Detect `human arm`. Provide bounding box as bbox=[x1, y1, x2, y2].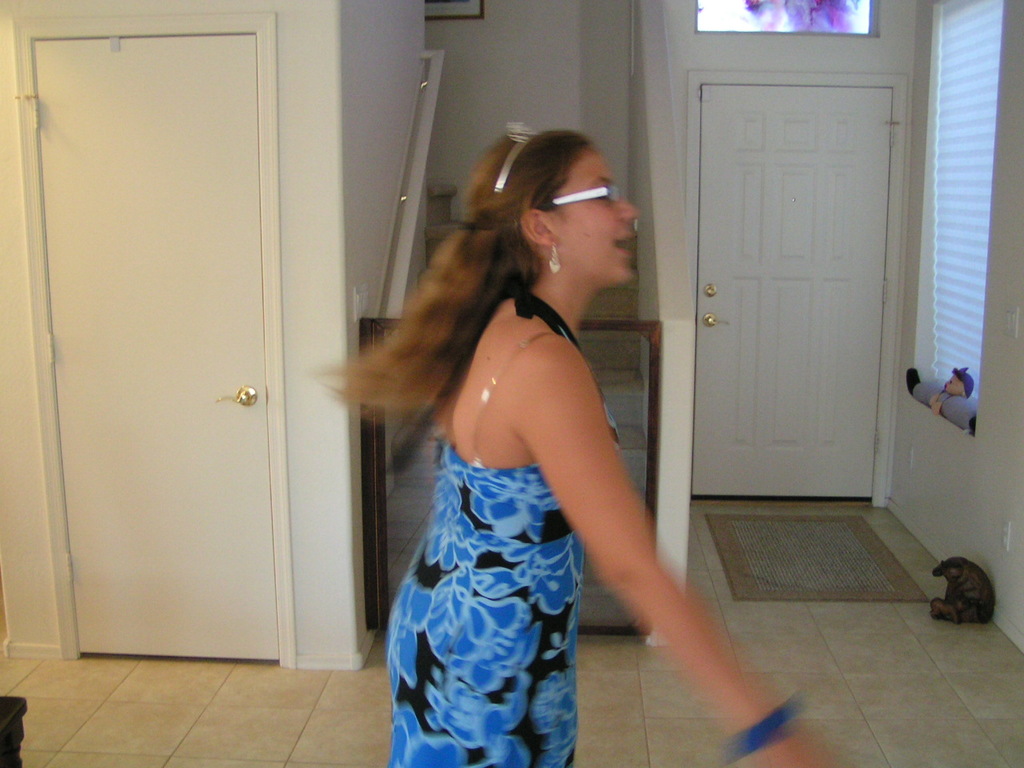
bbox=[514, 309, 776, 727].
